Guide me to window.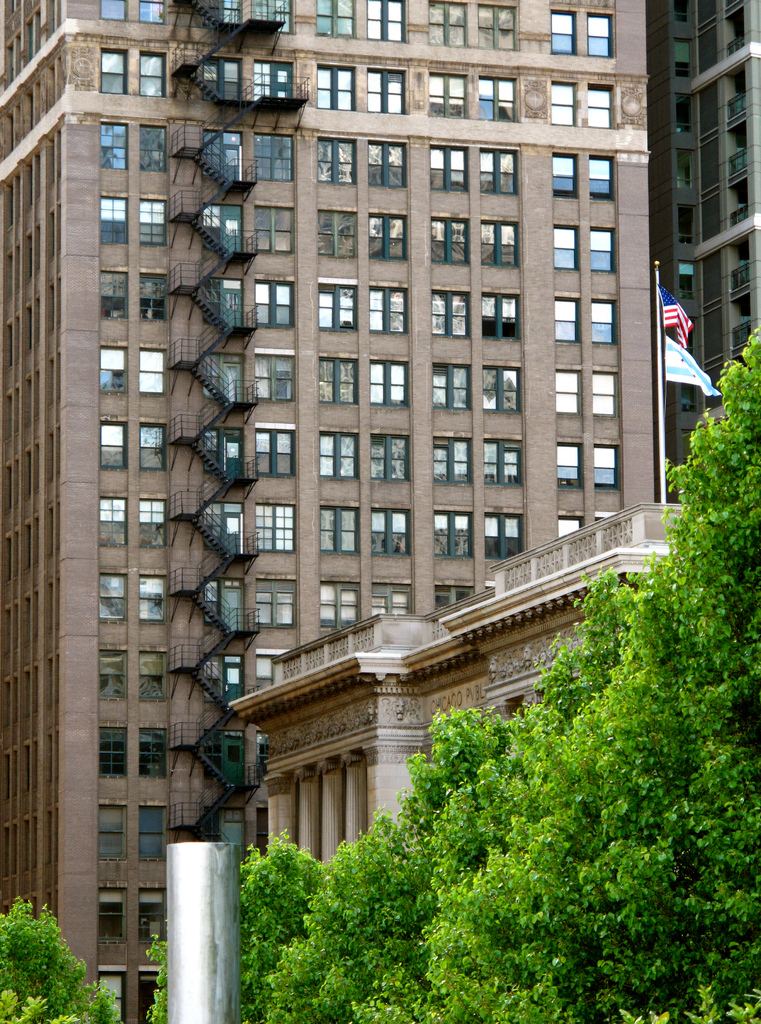
Guidance: 93:884:129:947.
